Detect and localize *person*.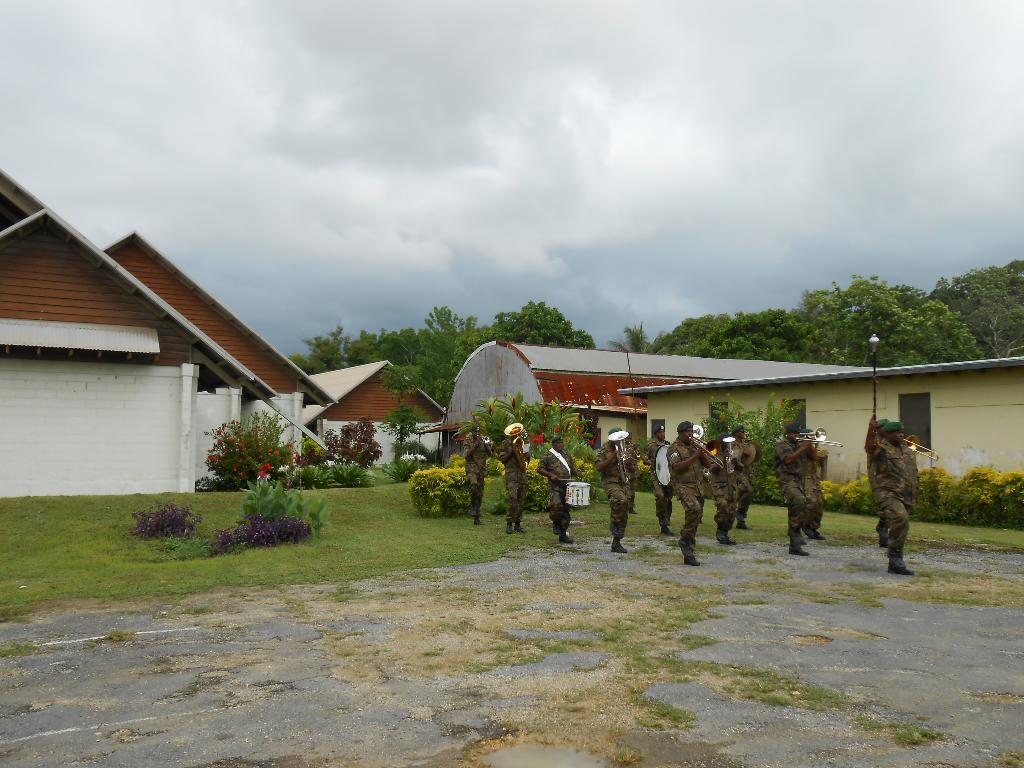
Localized at BBox(669, 433, 727, 563).
